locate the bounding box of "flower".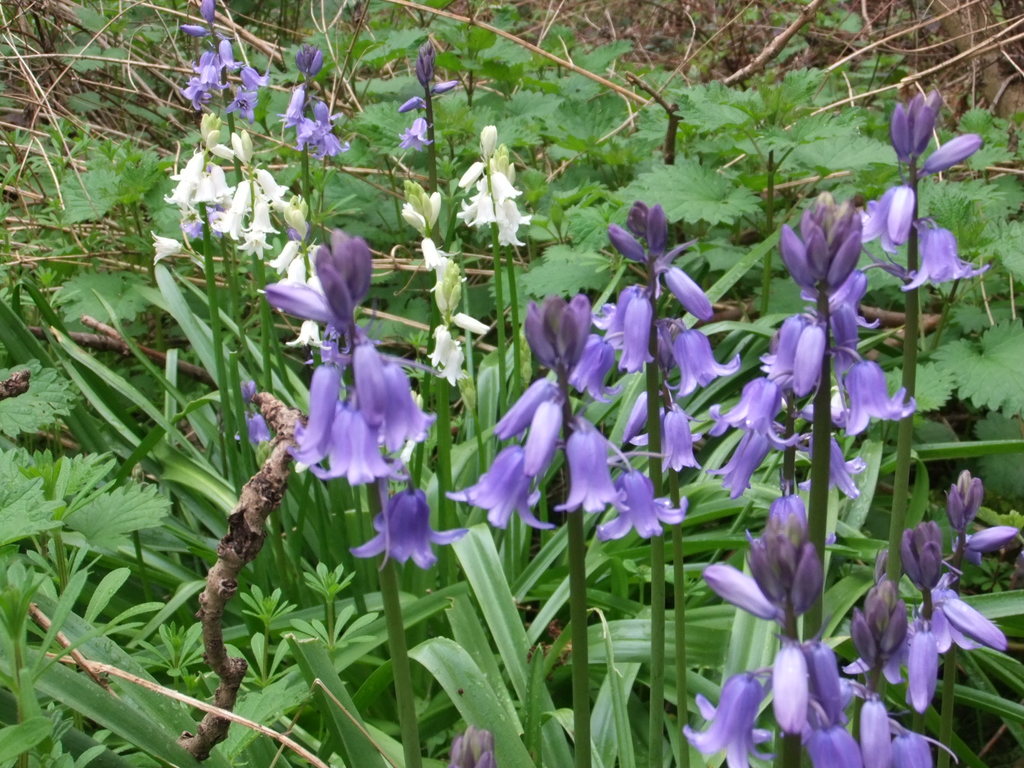
Bounding box: (654,262,715,312).
